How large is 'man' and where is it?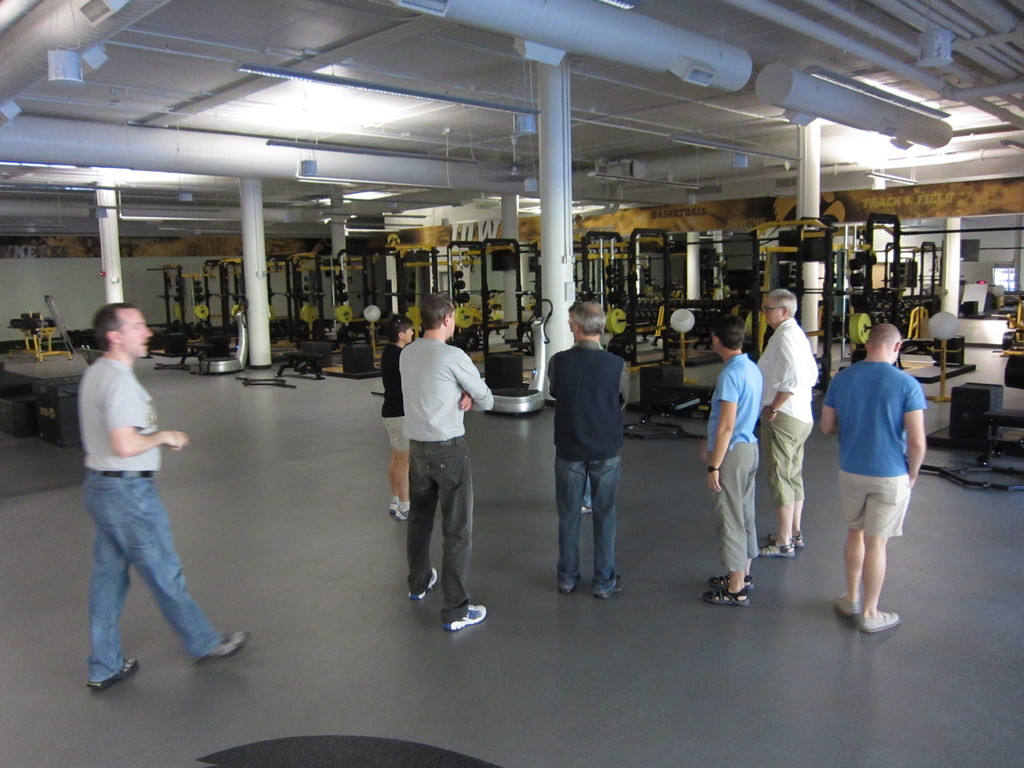
Bounding box: bbox=[545, 301, 624, 597].
